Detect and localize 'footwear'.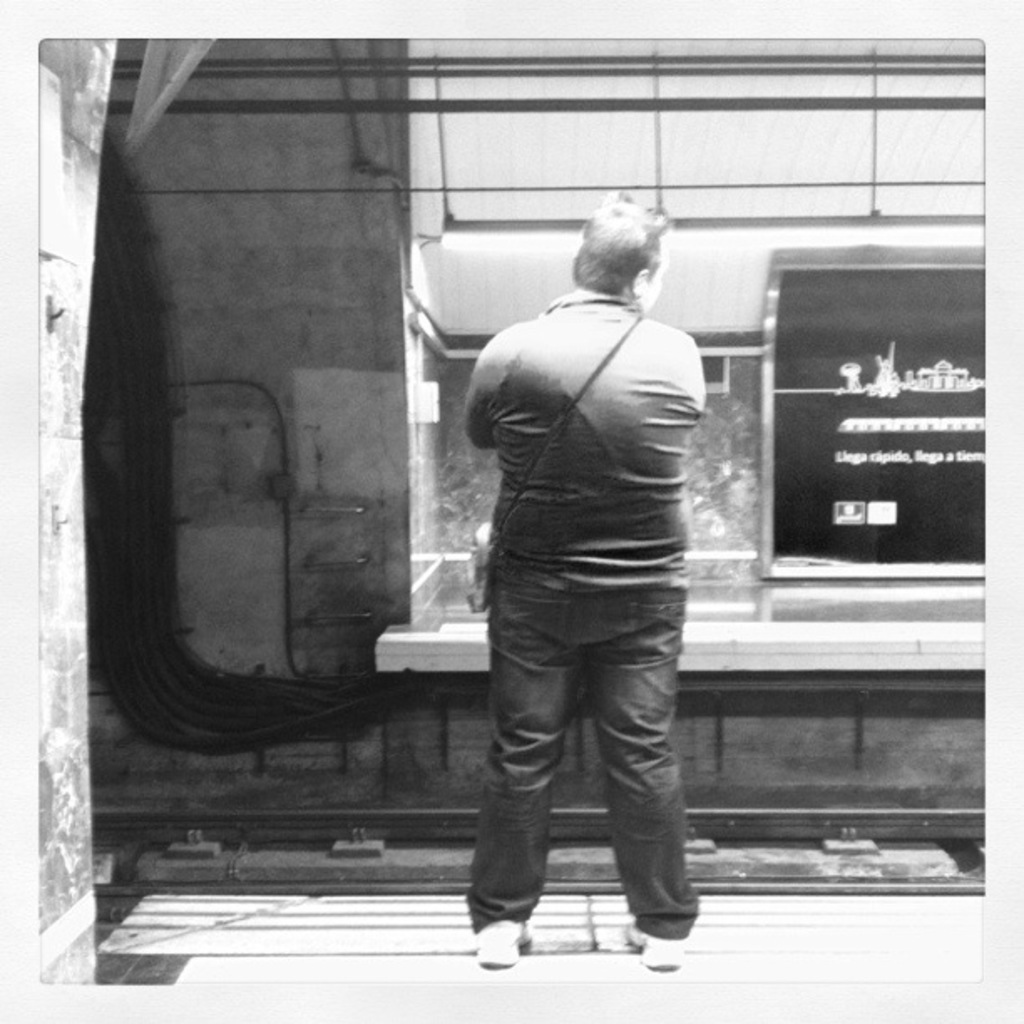
Localized at bbox=[477, 920, 529, 967].
